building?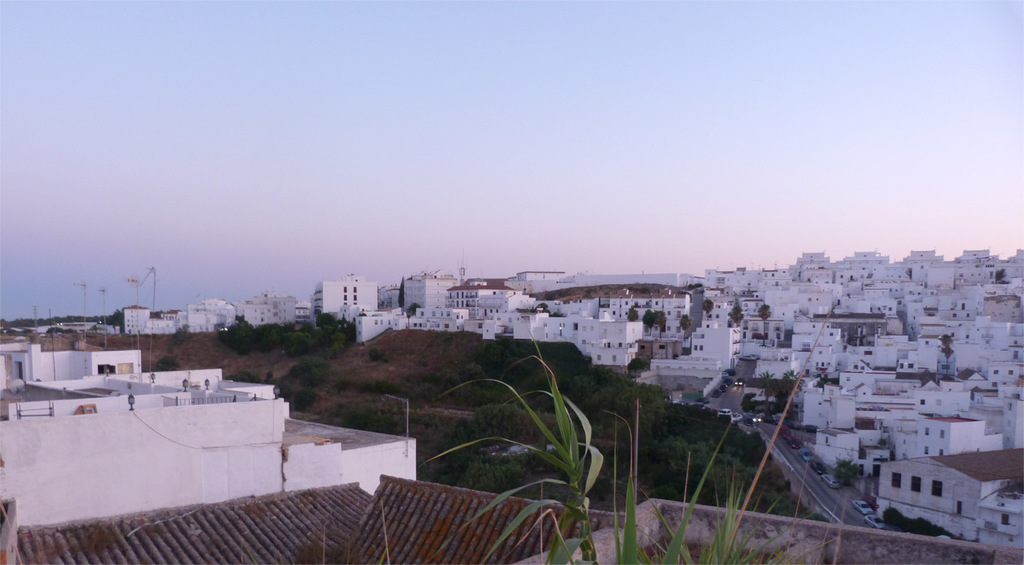
[x1=0, y1=474, x2=1020, y2=564]
